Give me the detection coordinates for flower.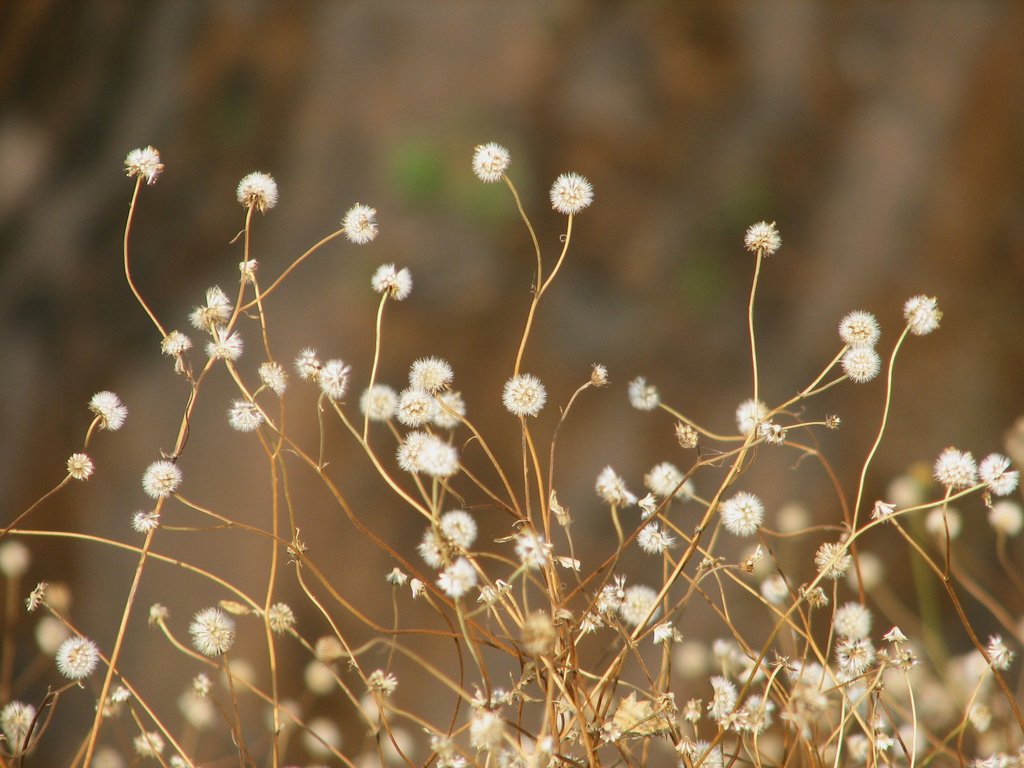
[x1=743, y1=220, x2=780, y2=257].
